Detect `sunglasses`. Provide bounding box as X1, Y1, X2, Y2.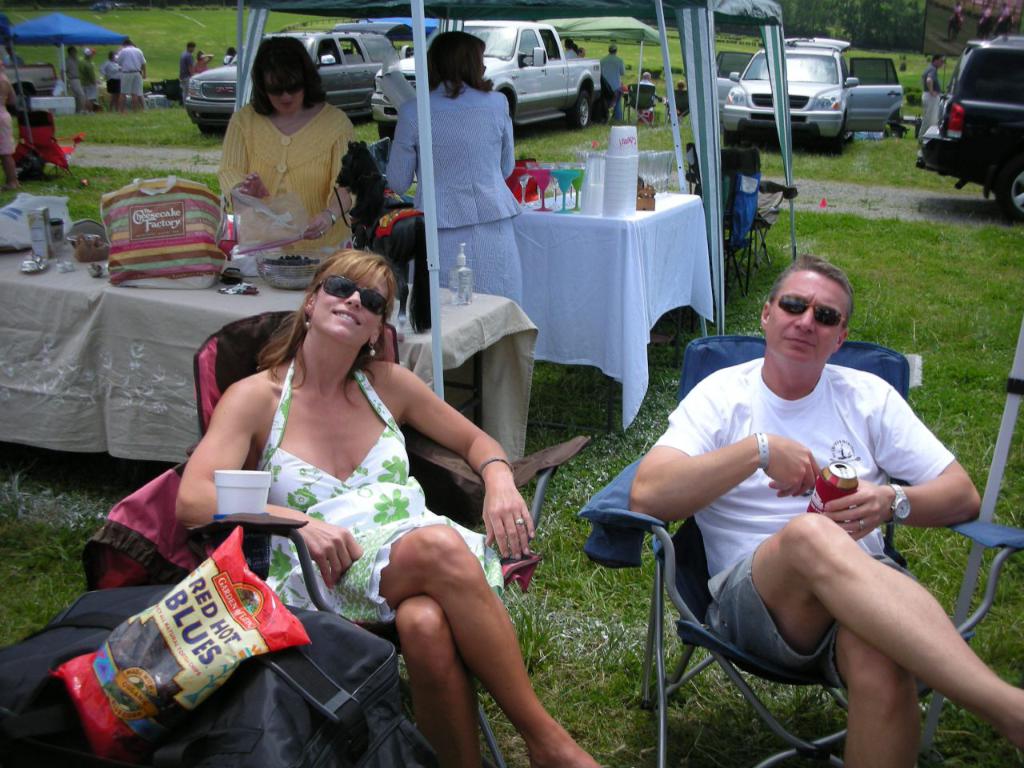
775, 293, 849, 325.
